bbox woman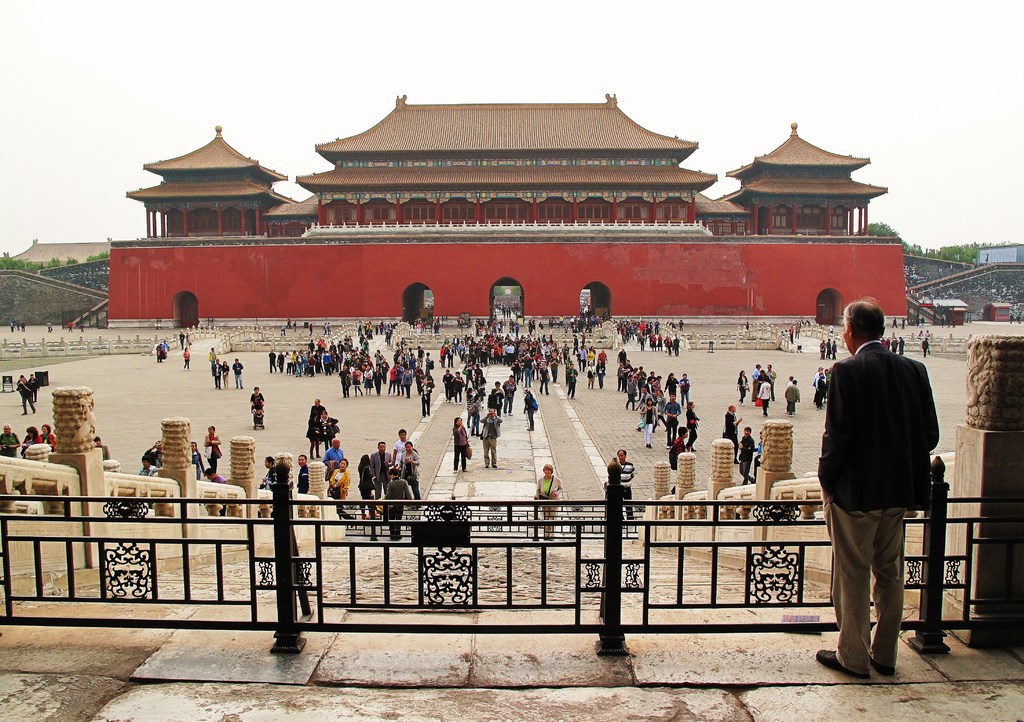
218:358:230:389
